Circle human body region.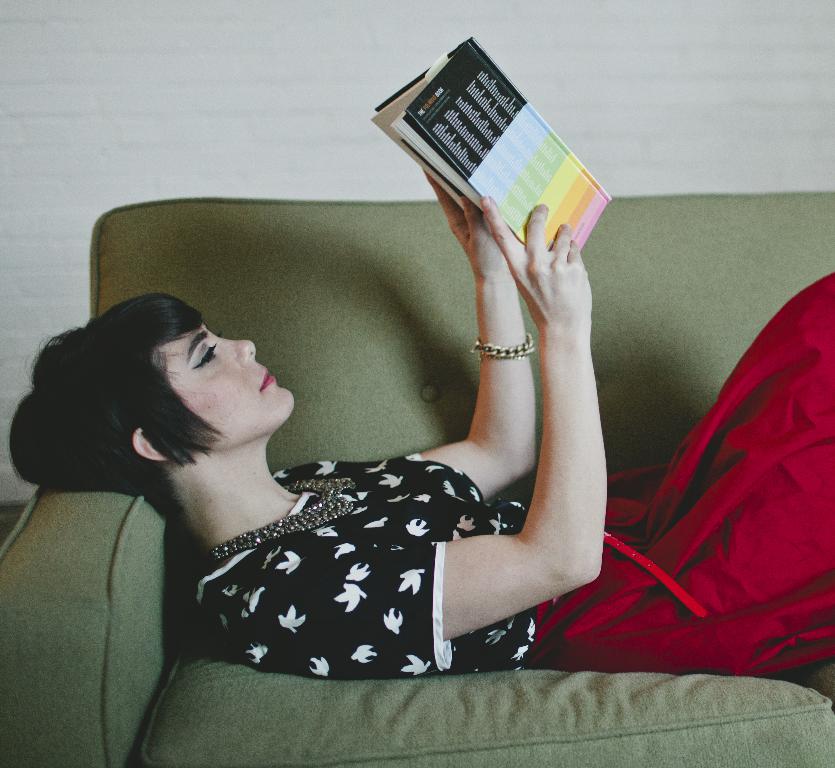
Region: locate(8, 268, 834, 675).
